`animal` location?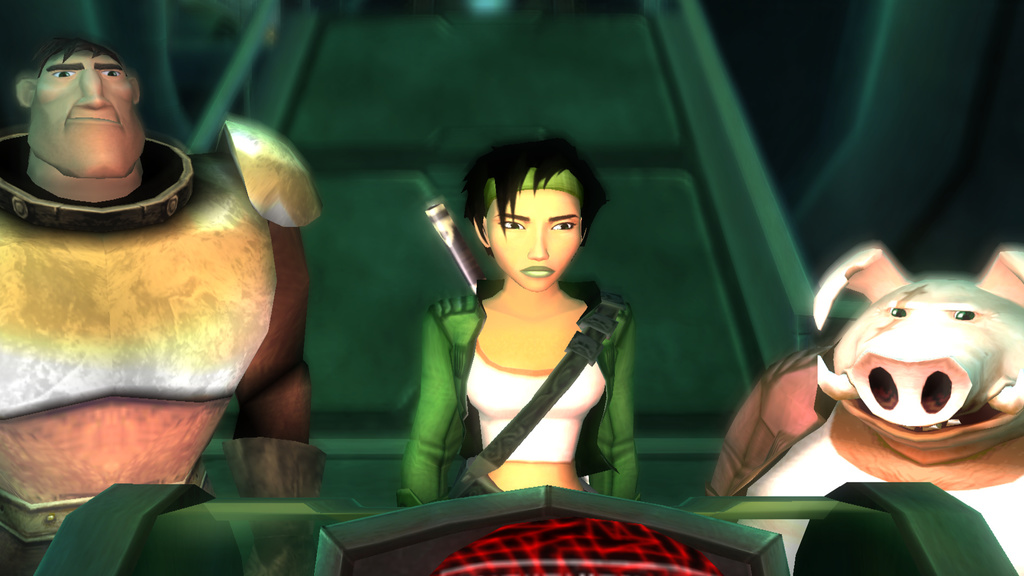
box(707, 245, 1023, 575)
